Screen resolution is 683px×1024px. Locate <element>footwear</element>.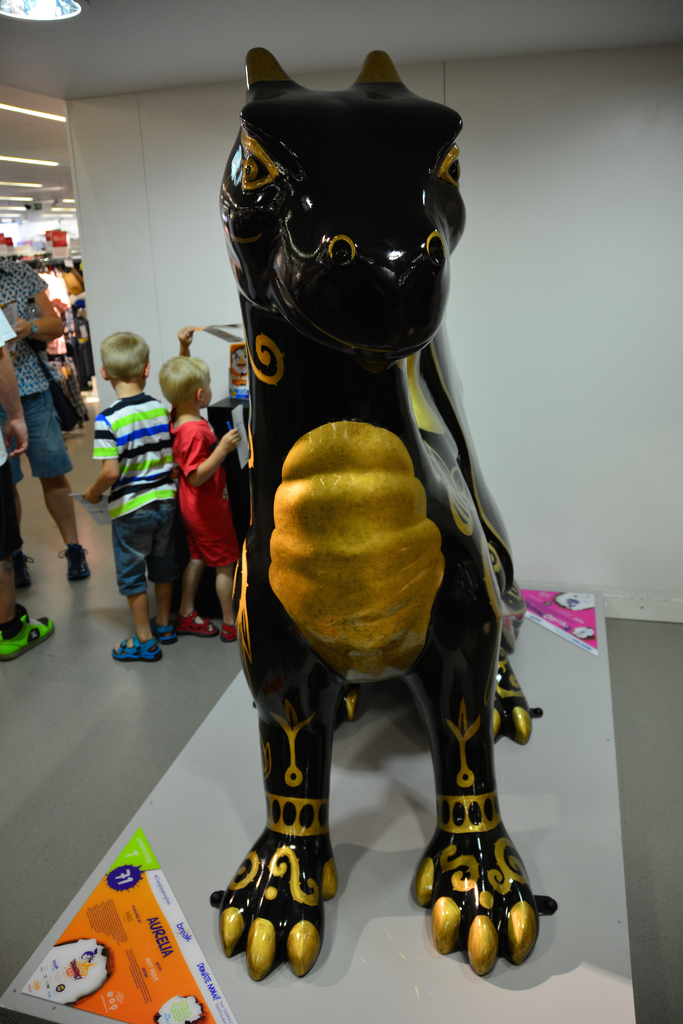
<region>57, 541, 92, 586</region>.
